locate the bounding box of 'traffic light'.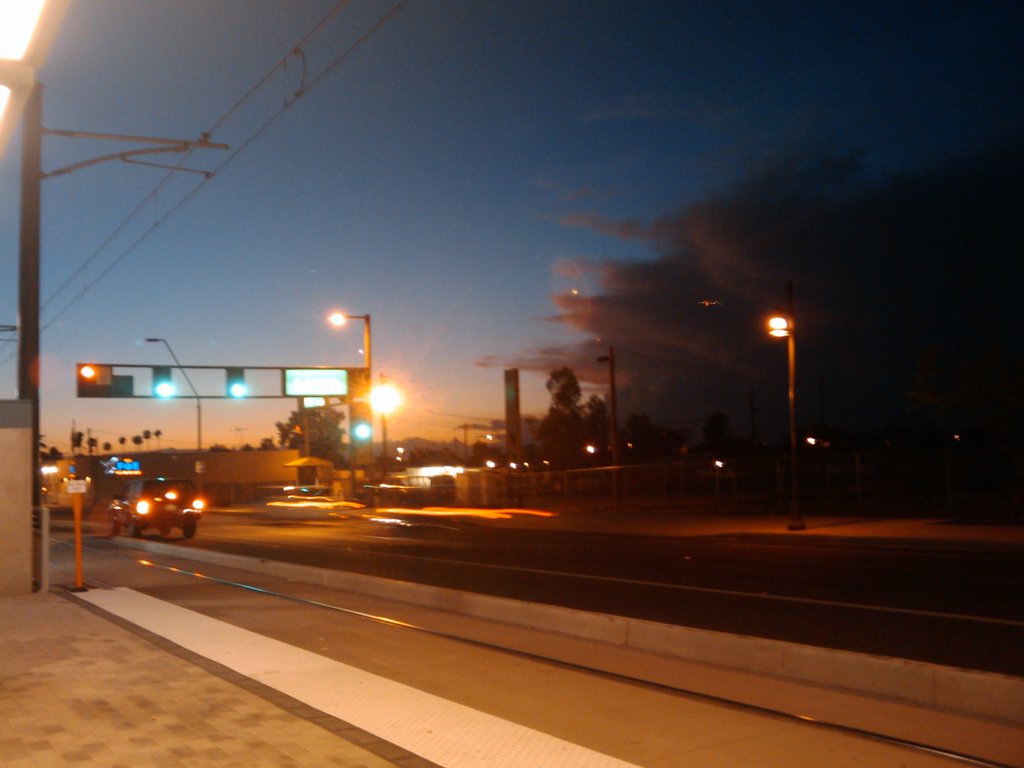
Bounding box: detection(350, 418, 371, 444).
